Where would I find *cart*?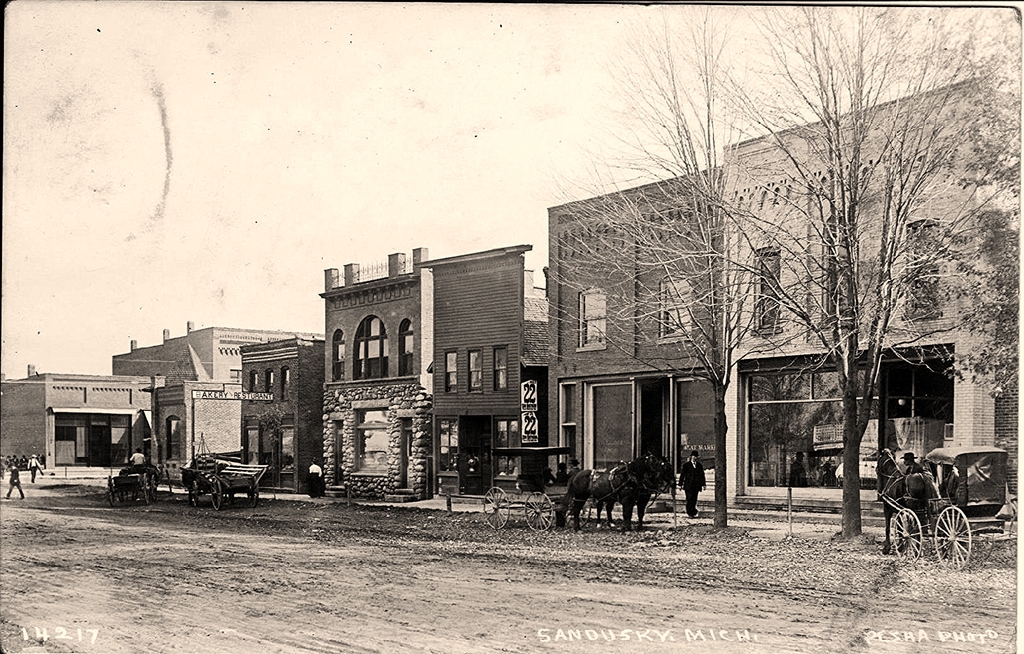
At [185,451,270,510].
